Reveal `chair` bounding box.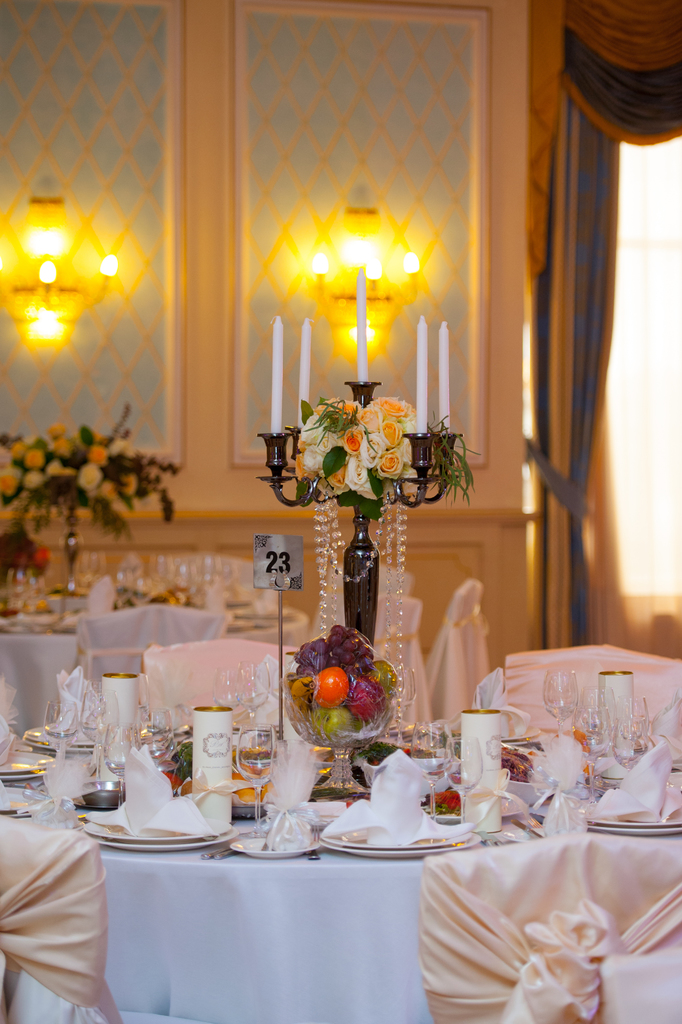
Revealed: select_region(505, 637, 678, 746).
